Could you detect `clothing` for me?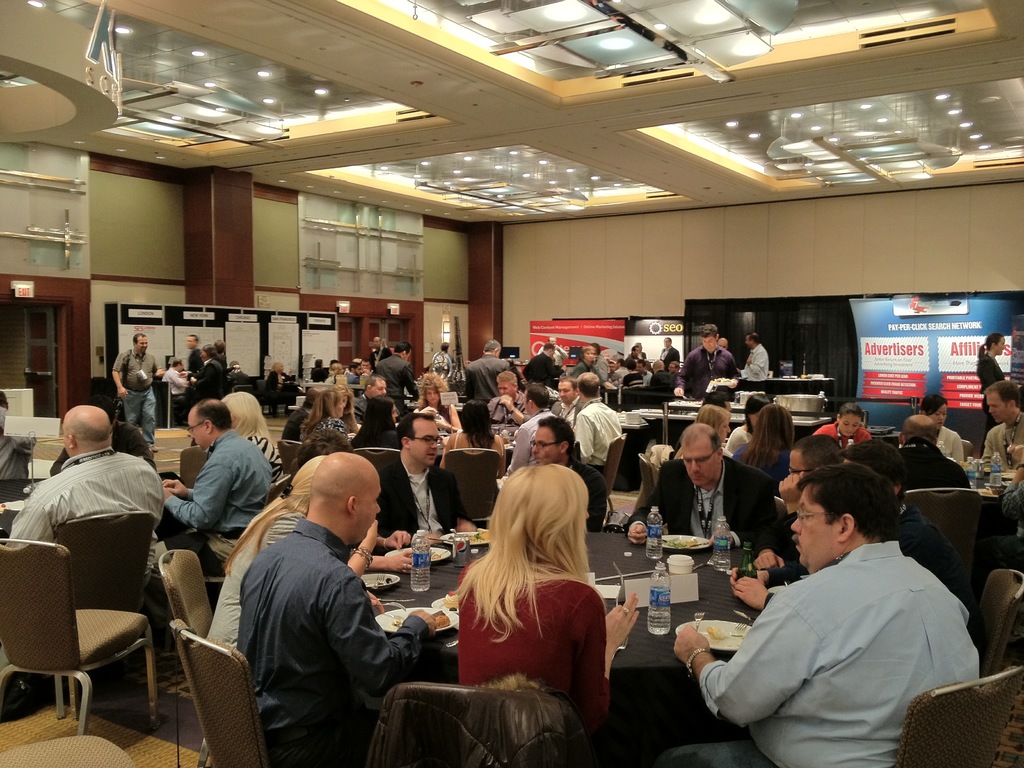
Detection result: 734,416,754,449.
